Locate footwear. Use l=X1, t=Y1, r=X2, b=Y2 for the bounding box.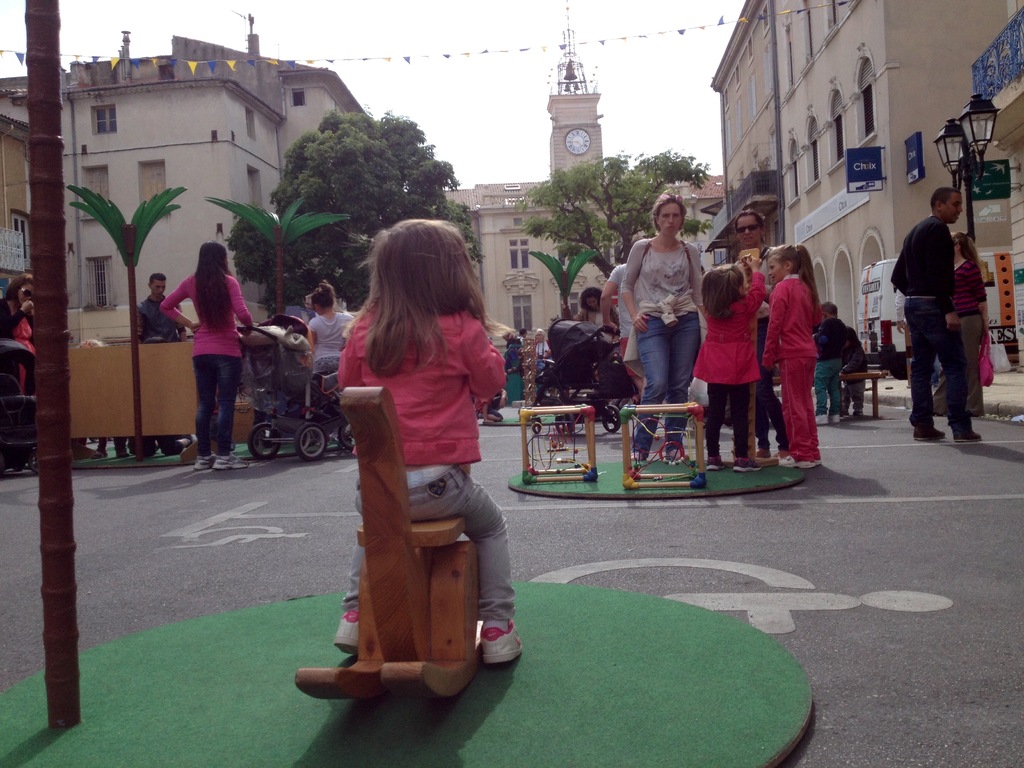
l=829, t=413, r=842, b=424.
